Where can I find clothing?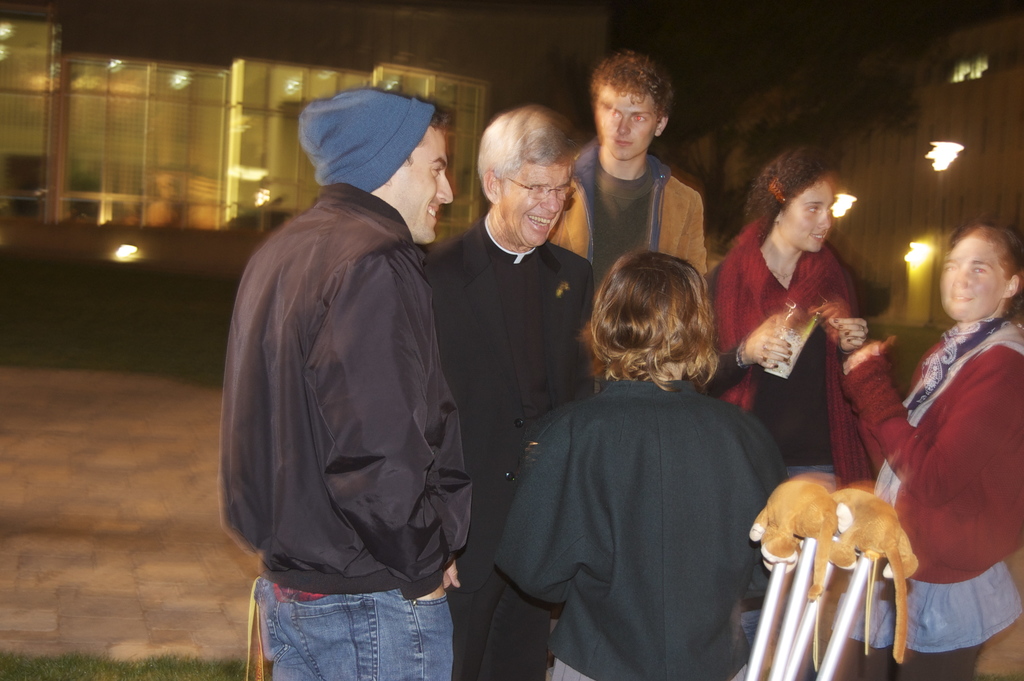
You can find it at 557/137/728/317.
